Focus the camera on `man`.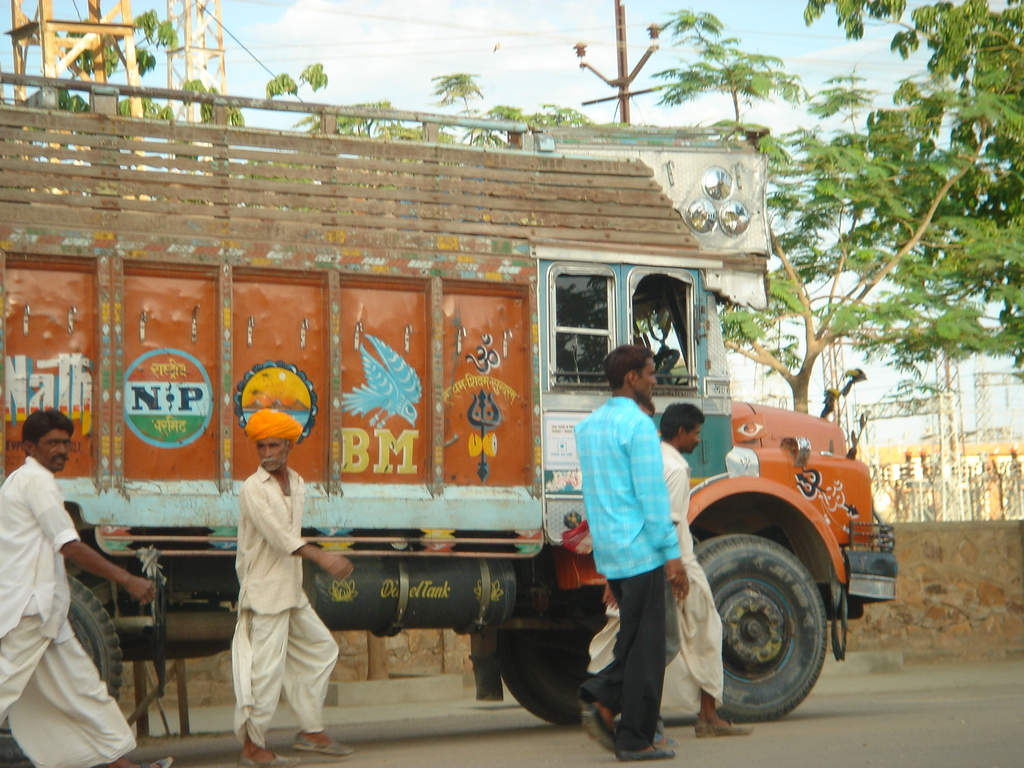
Focus region: 232 410 353 767.
